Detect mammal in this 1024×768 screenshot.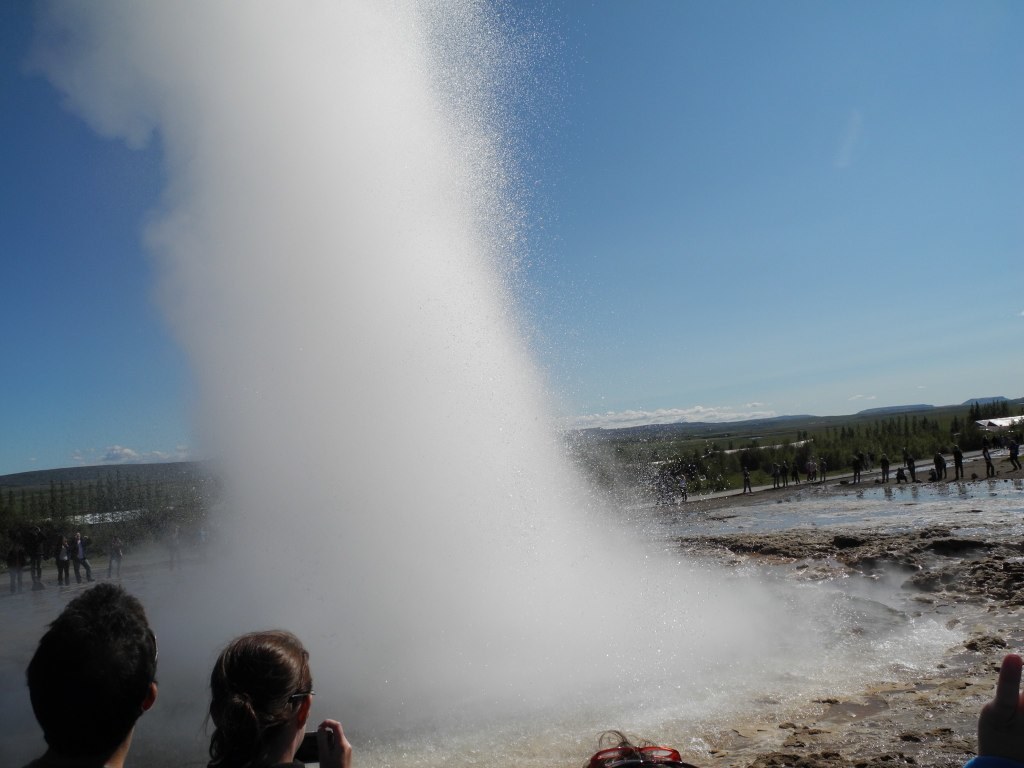
Detection: rect(108, 535, 124, 575).
